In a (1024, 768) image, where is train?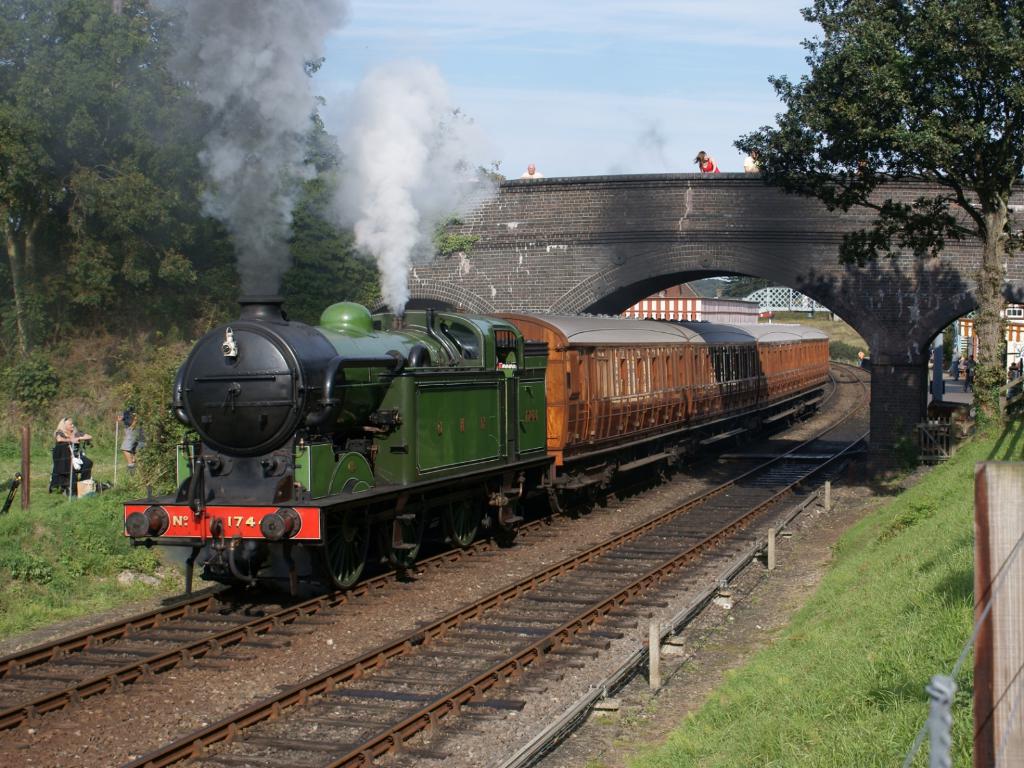
(127,296,831,600).
